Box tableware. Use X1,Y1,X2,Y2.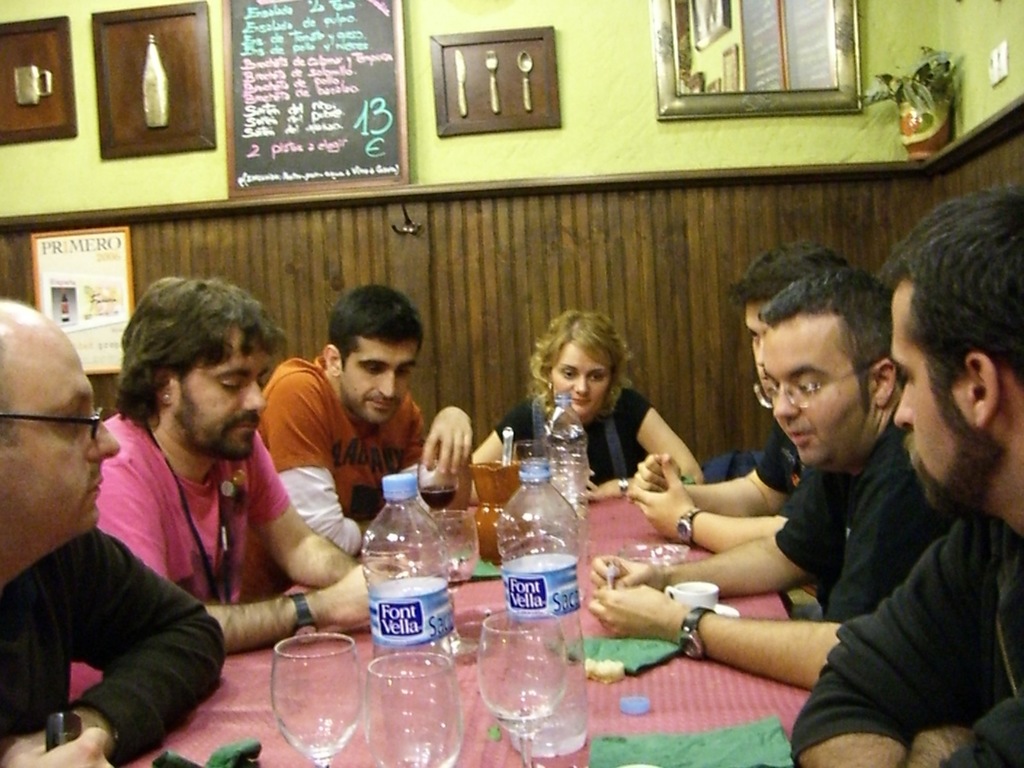
510,433,543,465.
